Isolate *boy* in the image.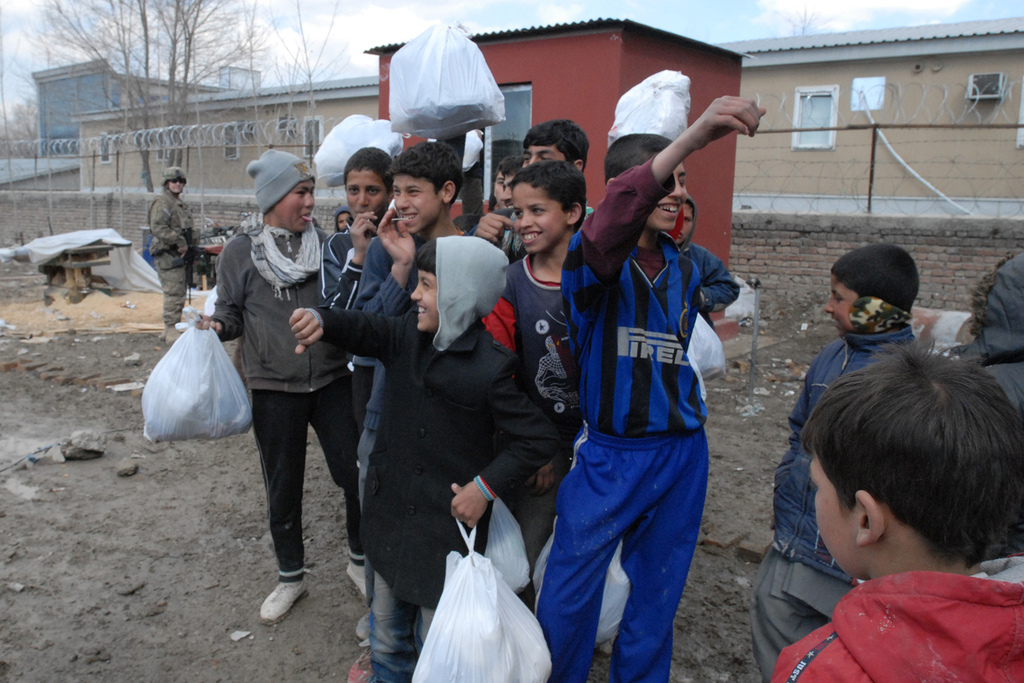
Isolated region: <region>666, 185, 743, 365</region>.
